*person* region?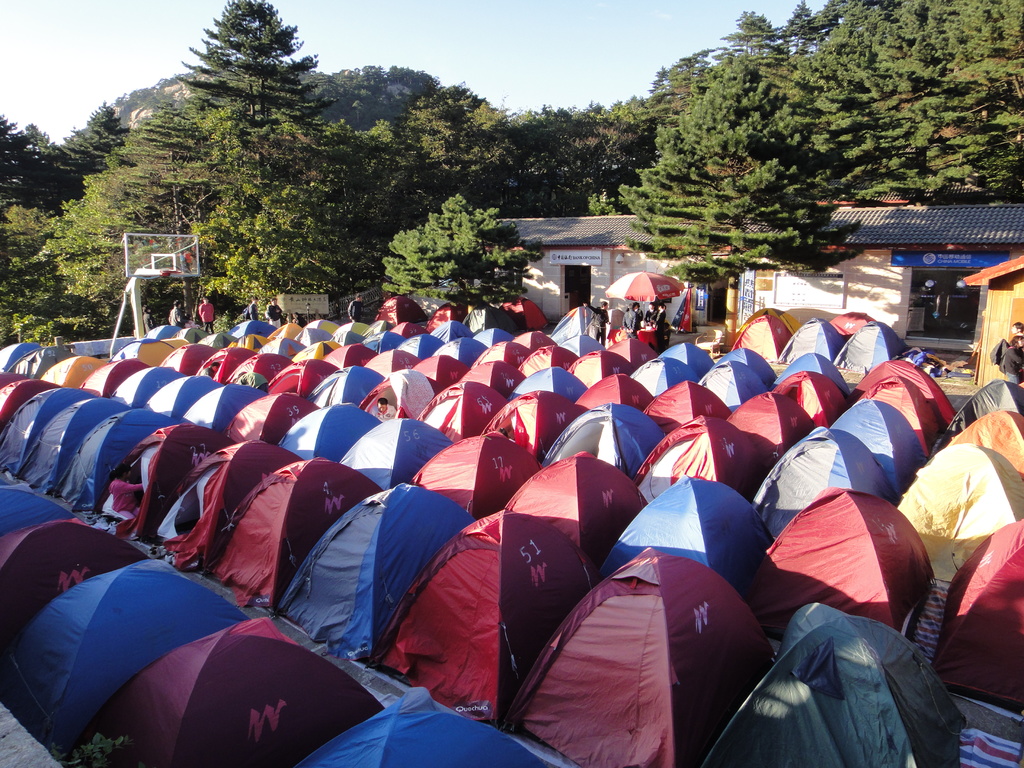
Rect(263, 298, 279, 328)
